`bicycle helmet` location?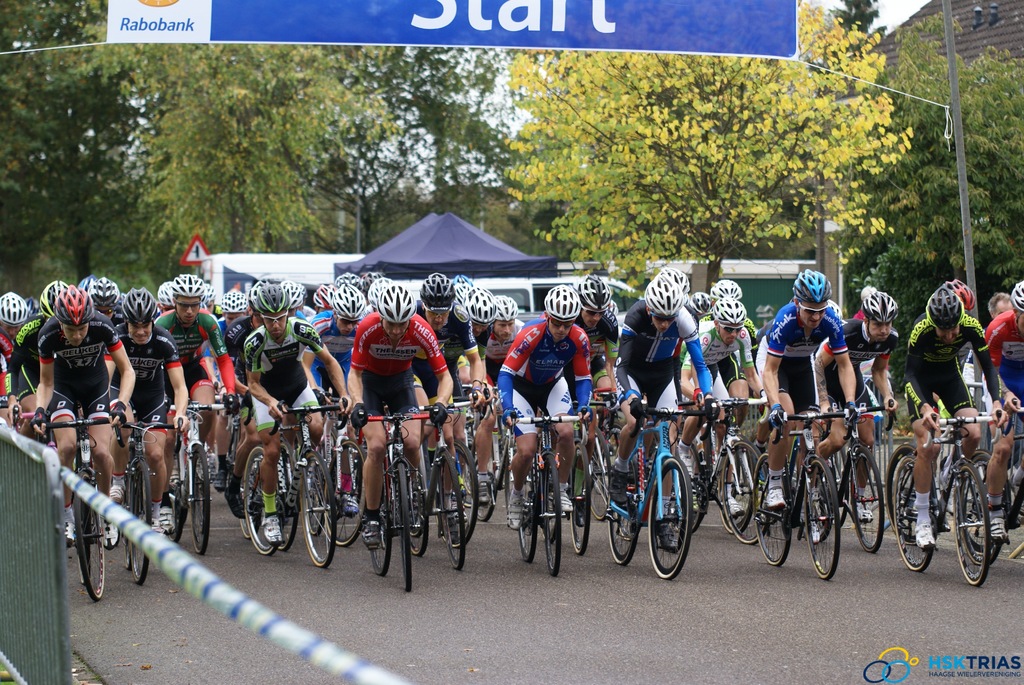
box(154, 282, 174, 310)
